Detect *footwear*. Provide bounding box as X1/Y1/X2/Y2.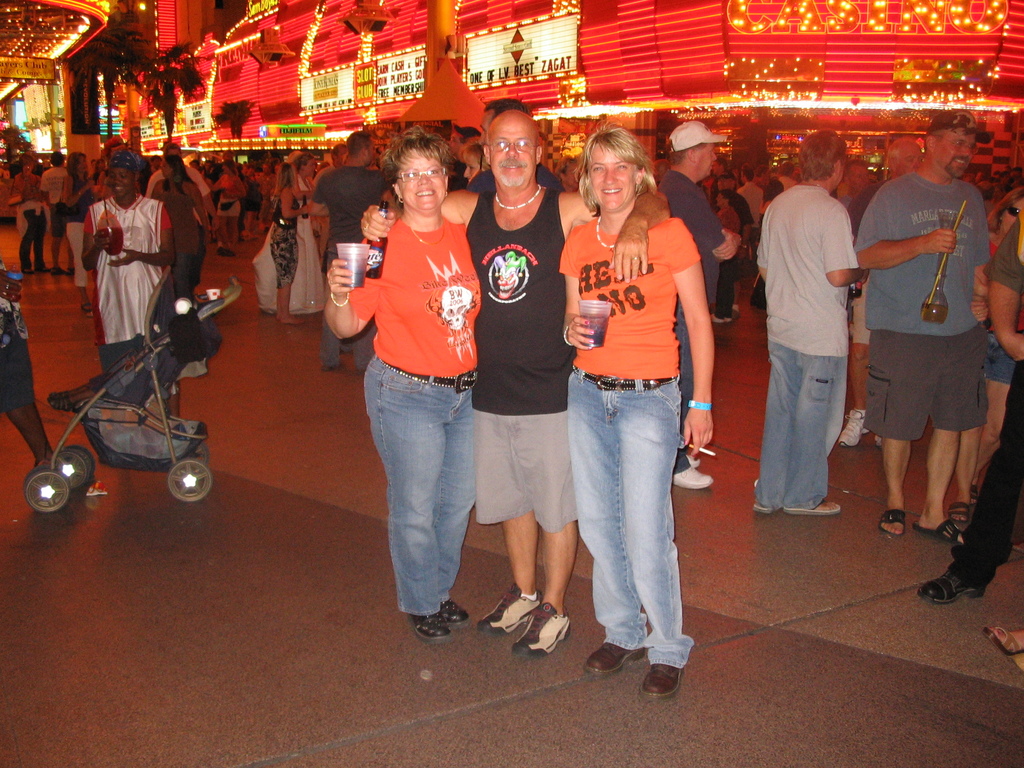
918/571/986/605.
